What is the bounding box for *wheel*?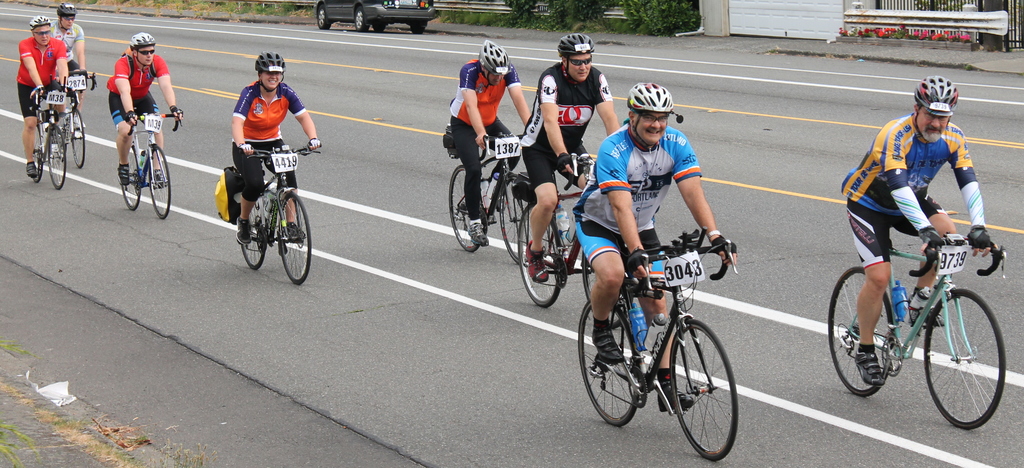
locate(516, 203, 575, 310).
